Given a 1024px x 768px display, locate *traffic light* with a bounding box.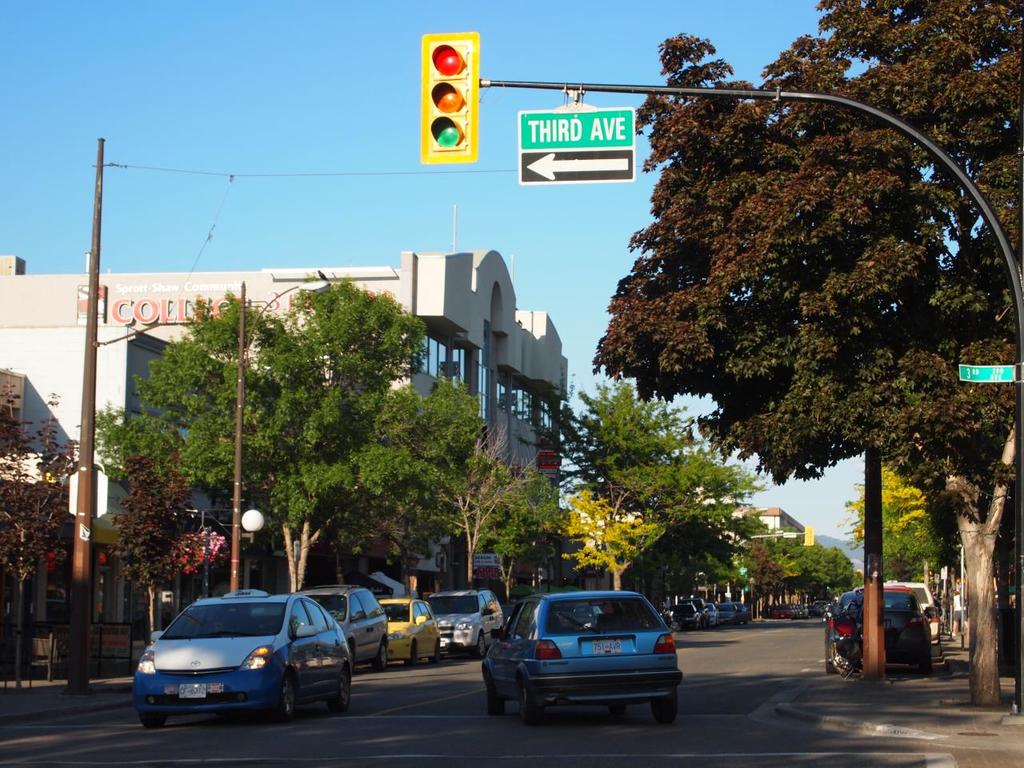
Located: bbox(420, 32, 478, 162).
